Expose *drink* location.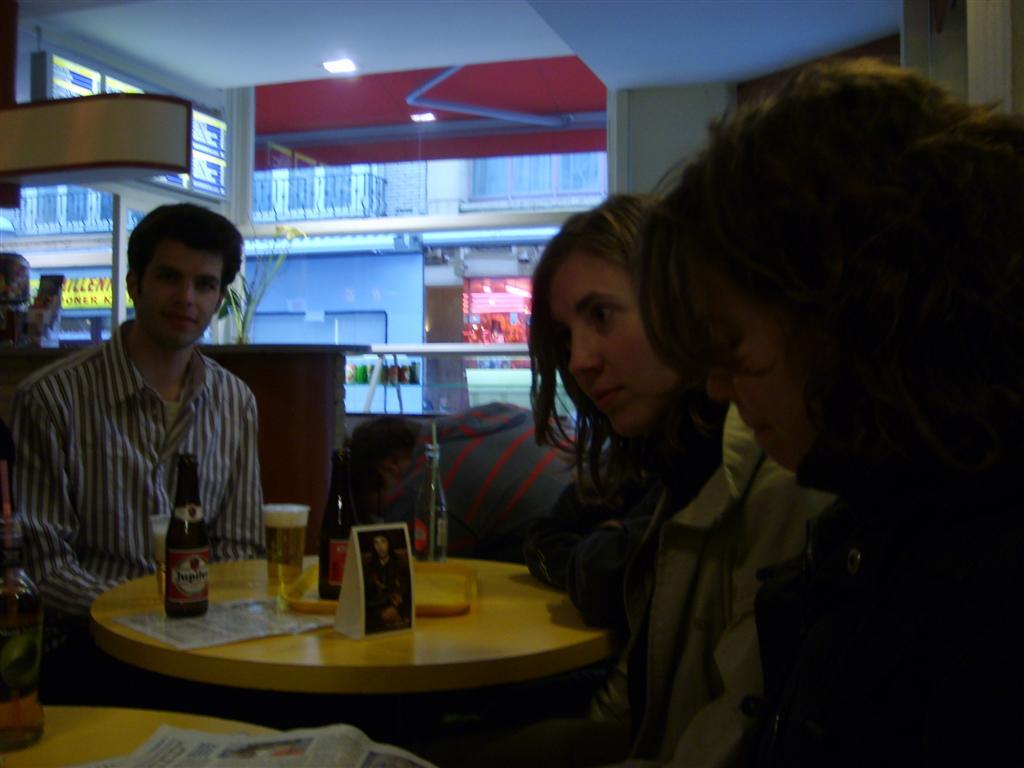
Exposed at l=168, t=453, r=213, b=623.
